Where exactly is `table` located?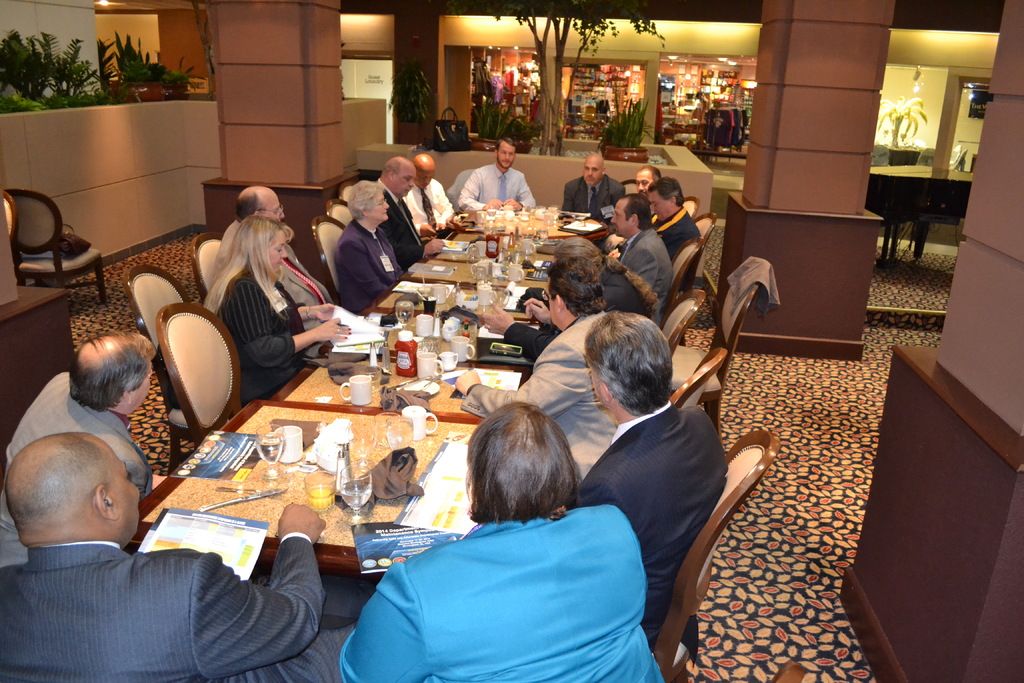
Its bounding box is left=870, top=161, right=973, bottom=269.
